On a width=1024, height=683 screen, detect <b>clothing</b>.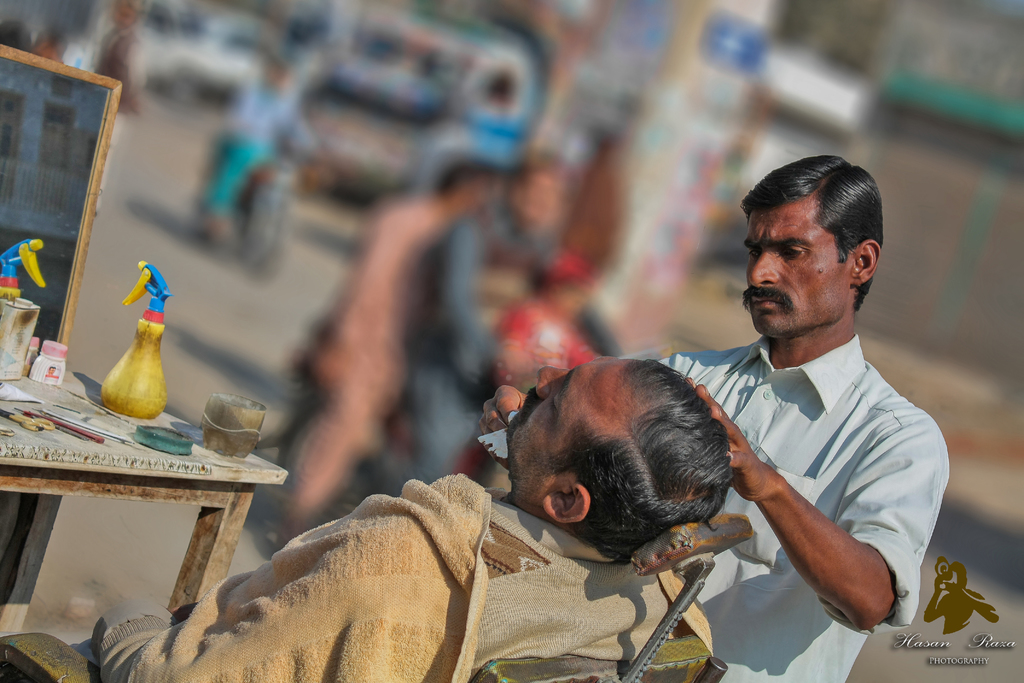
Rect(92, 486, 680, 682).
